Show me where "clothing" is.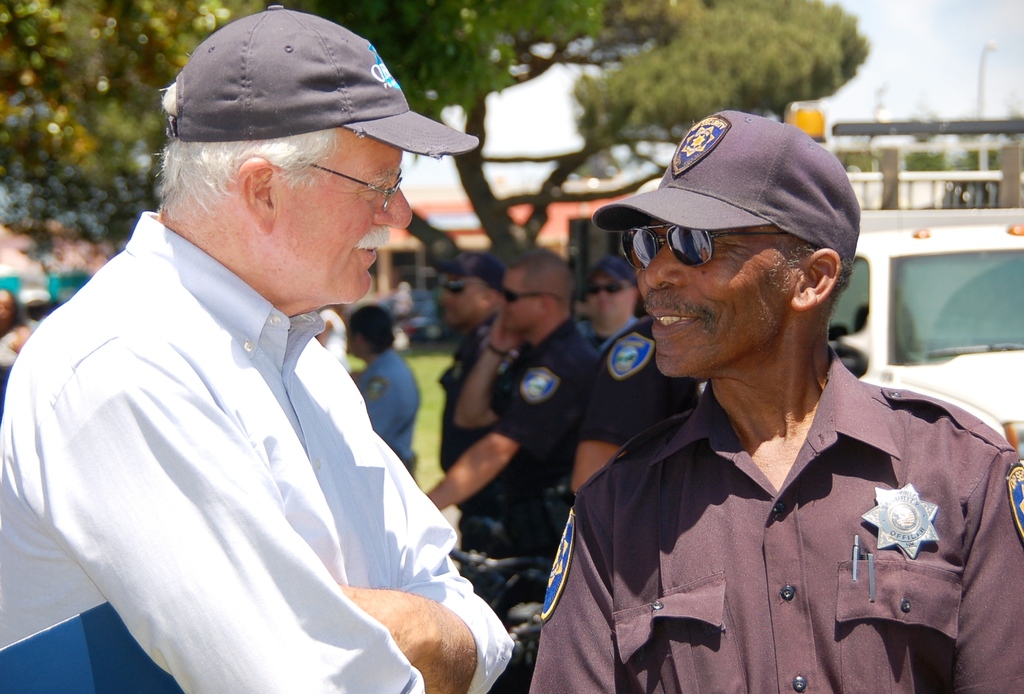
"clothing" is at 573:317:706:445.
